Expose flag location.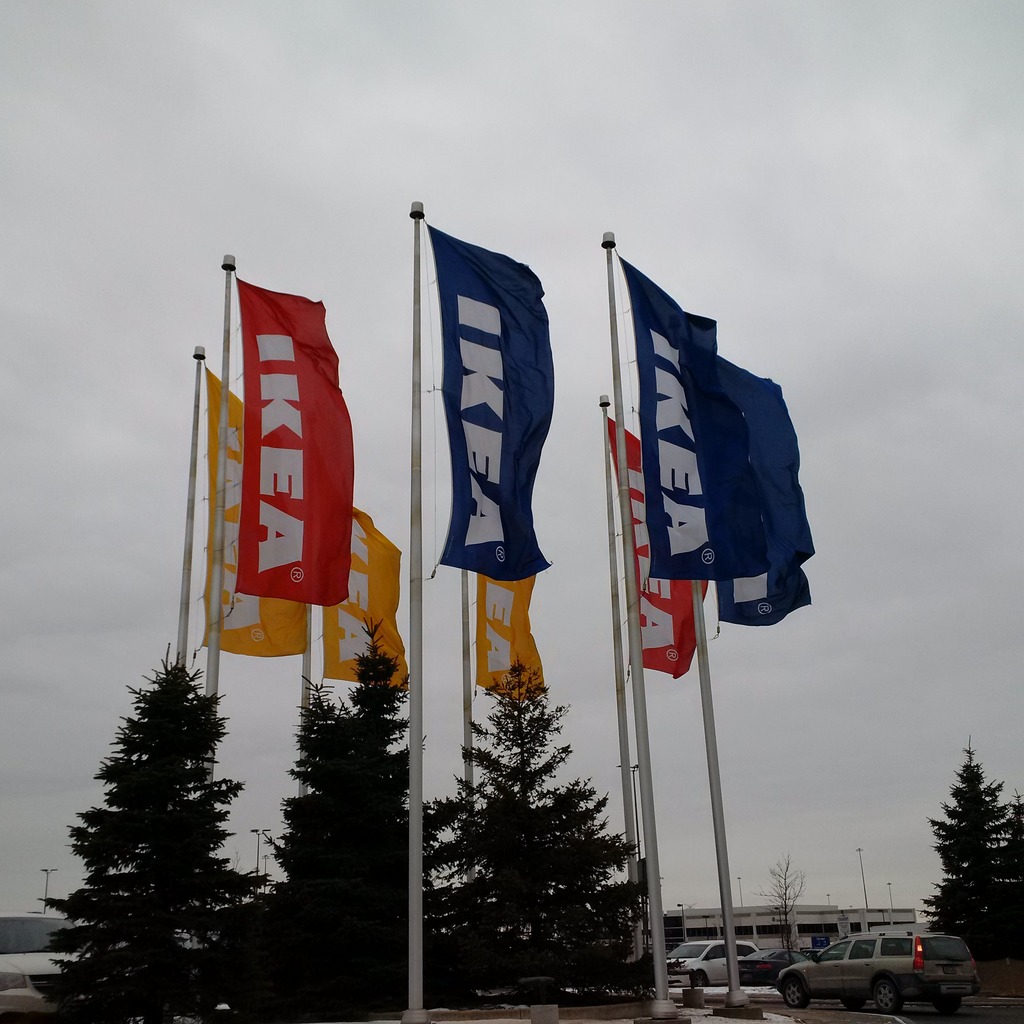
Exposed at region(708, 579, 813, 627).
